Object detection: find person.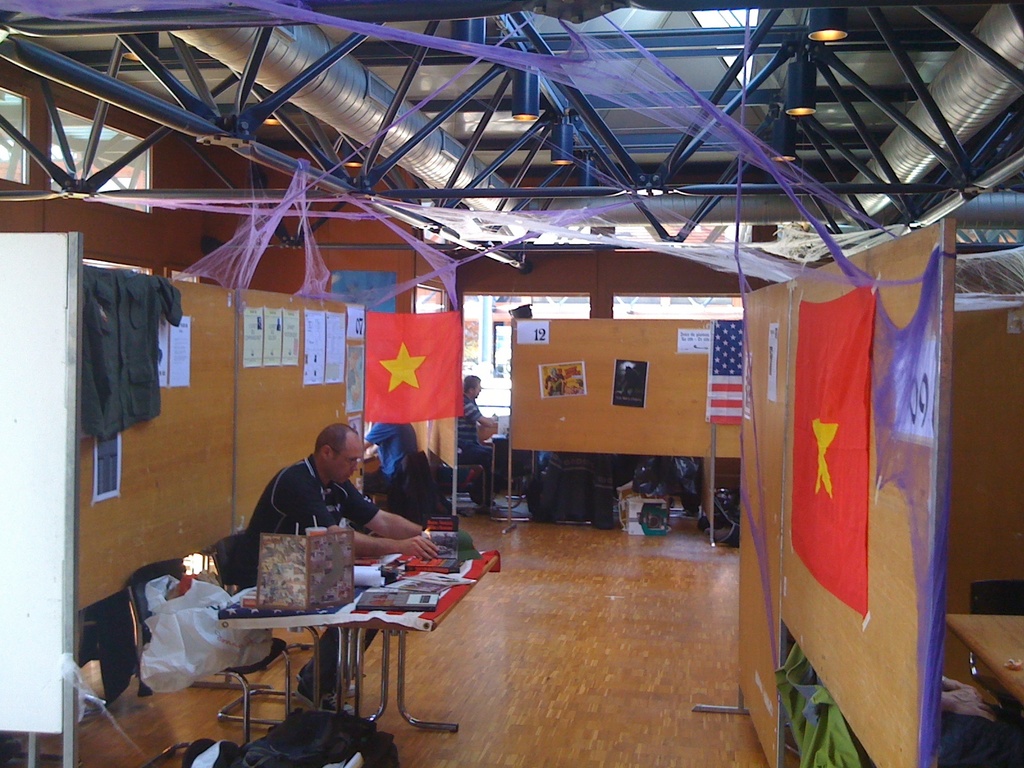
(458,375,497,504).
